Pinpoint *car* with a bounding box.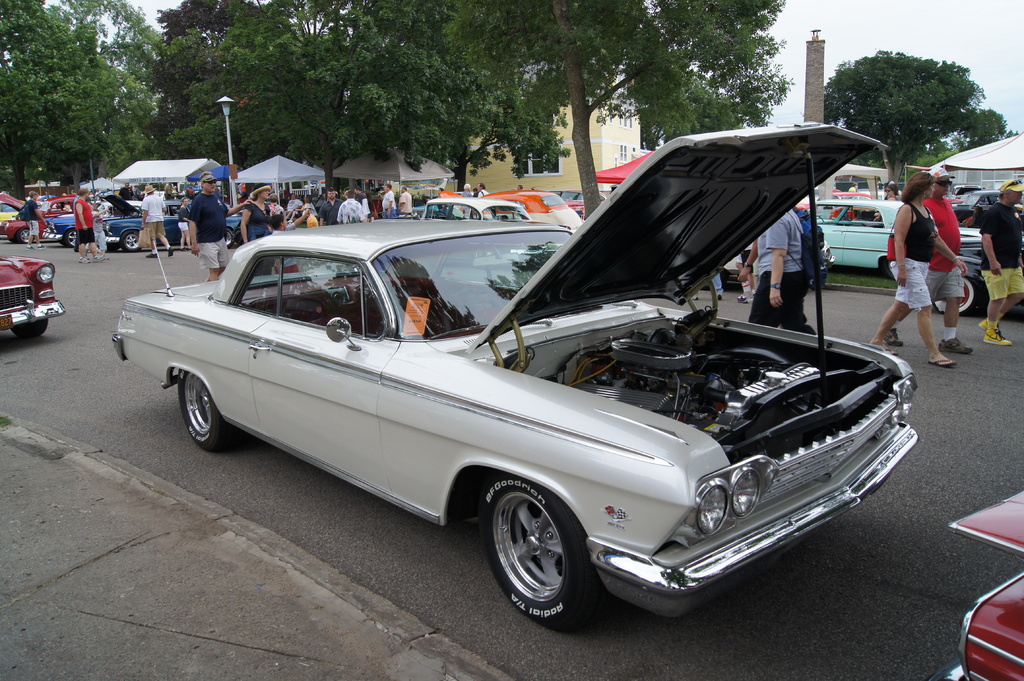
left=929, top=487, right=1023, bottom=680.
